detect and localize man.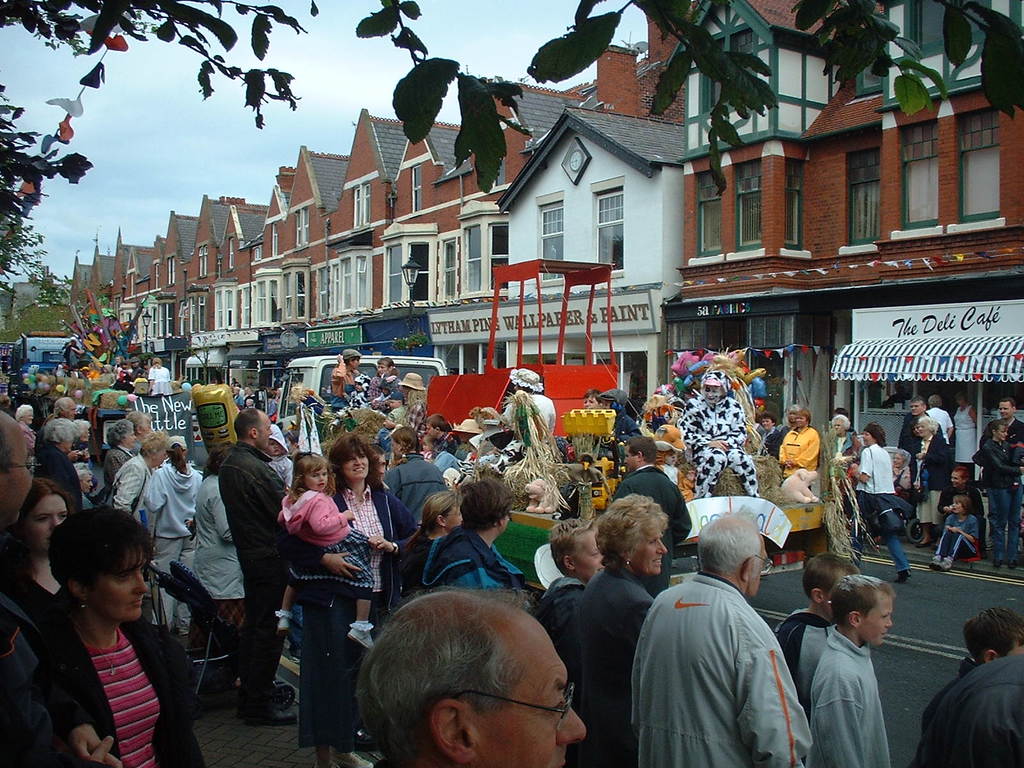
Localized at 900:400:926:466.
